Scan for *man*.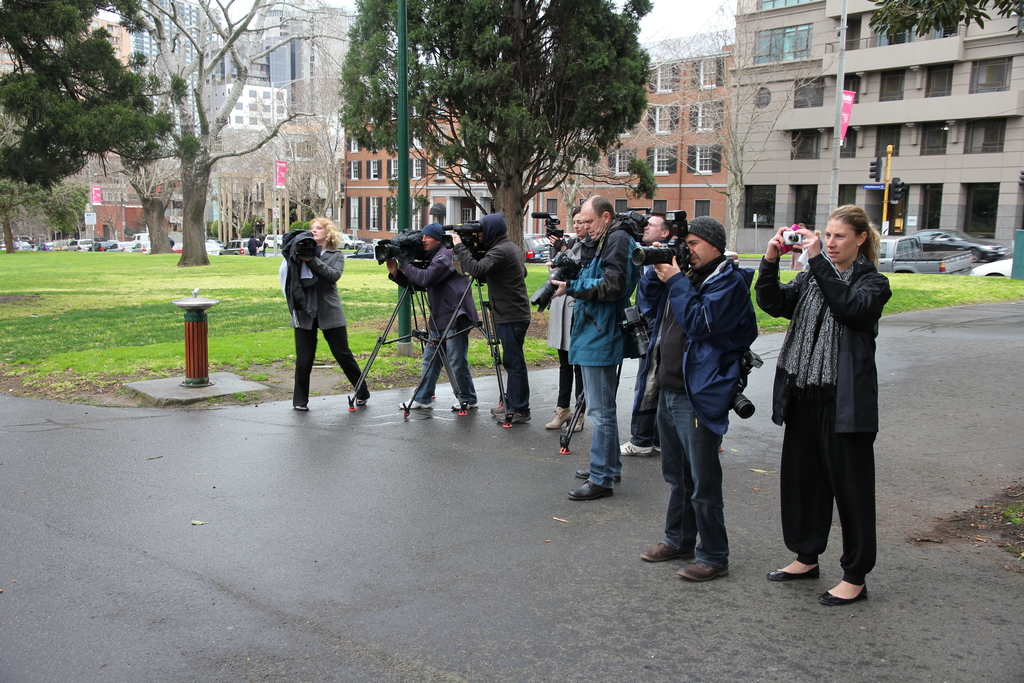
Scan result: <box>446,217,535,425</box>.
